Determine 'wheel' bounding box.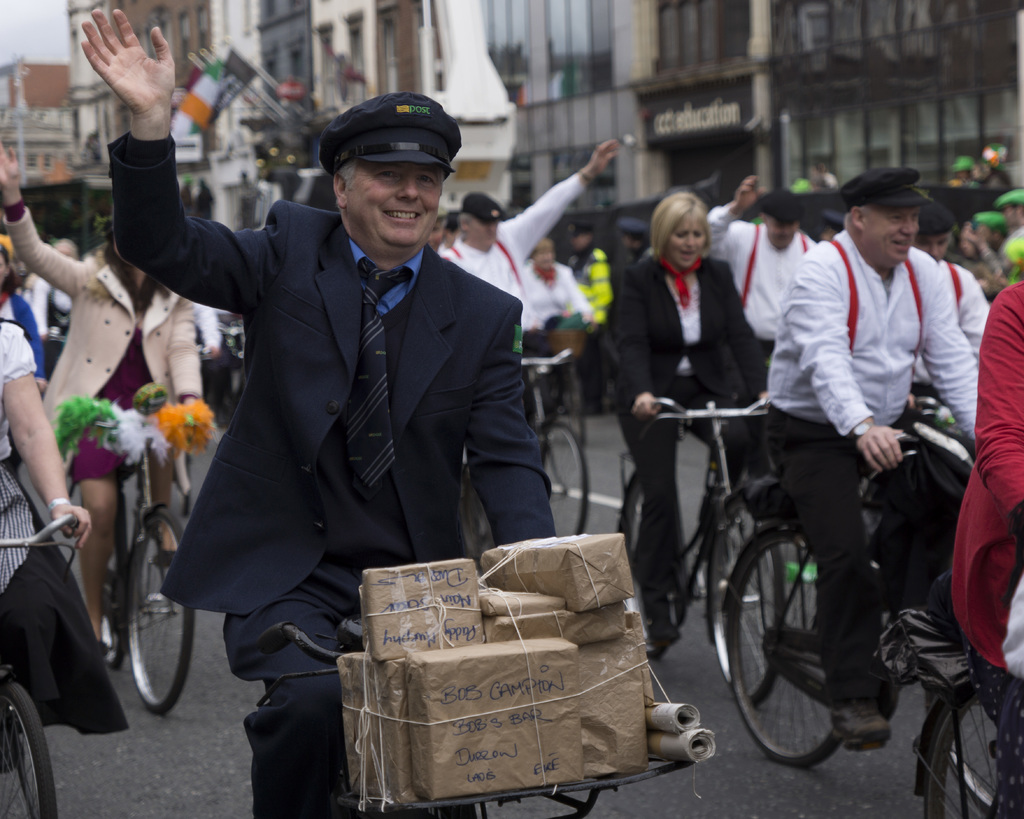
Determined: [537,415,588,533].
